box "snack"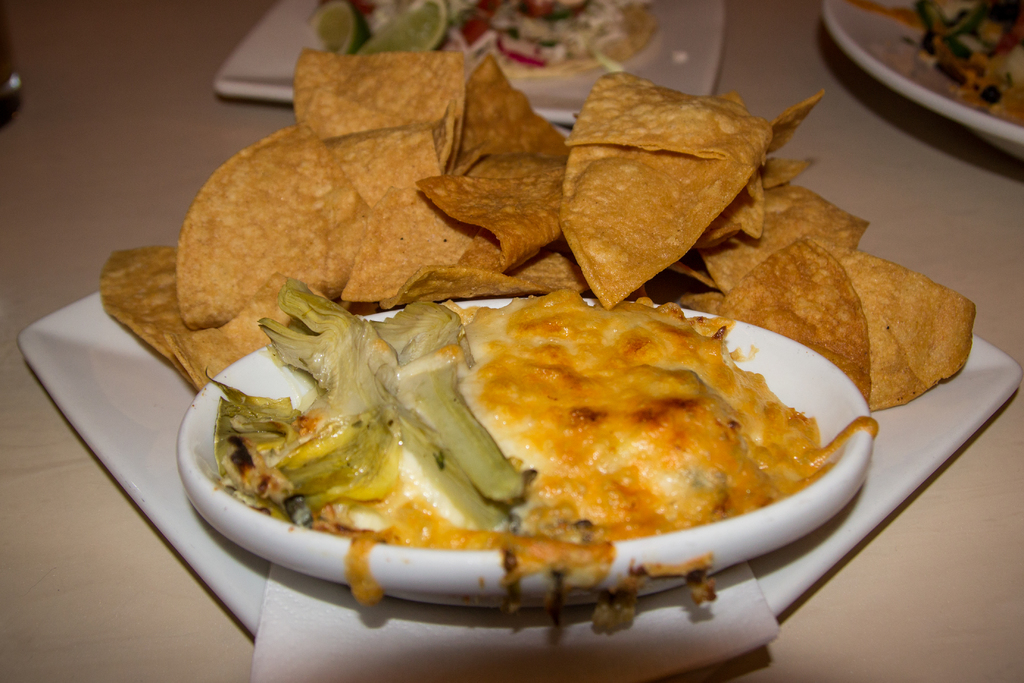
bbox=(714, 213, 983, 418)
